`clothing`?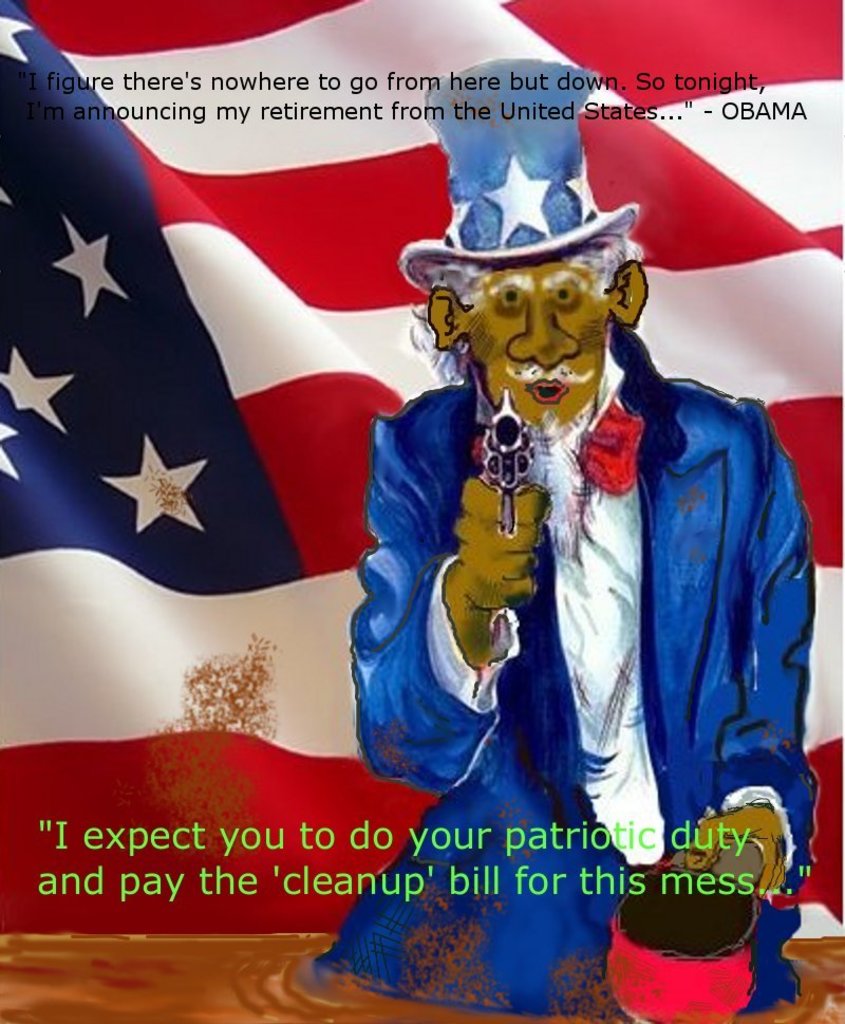
l=342, t=264, r=815, b=957
